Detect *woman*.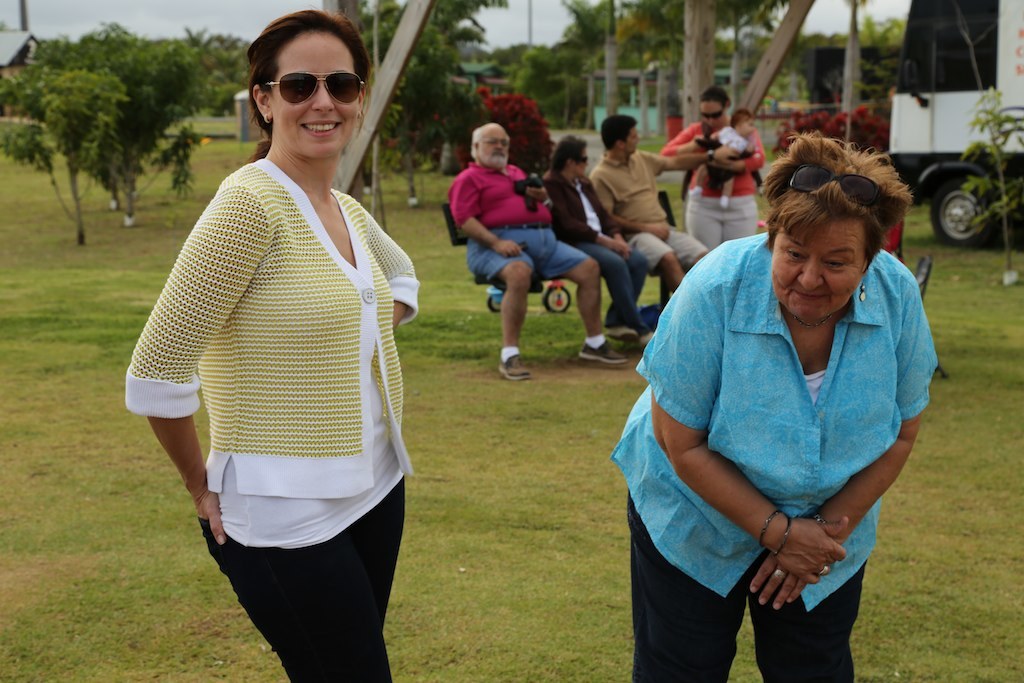
Detected at box=[656, 82, 768, 255].
